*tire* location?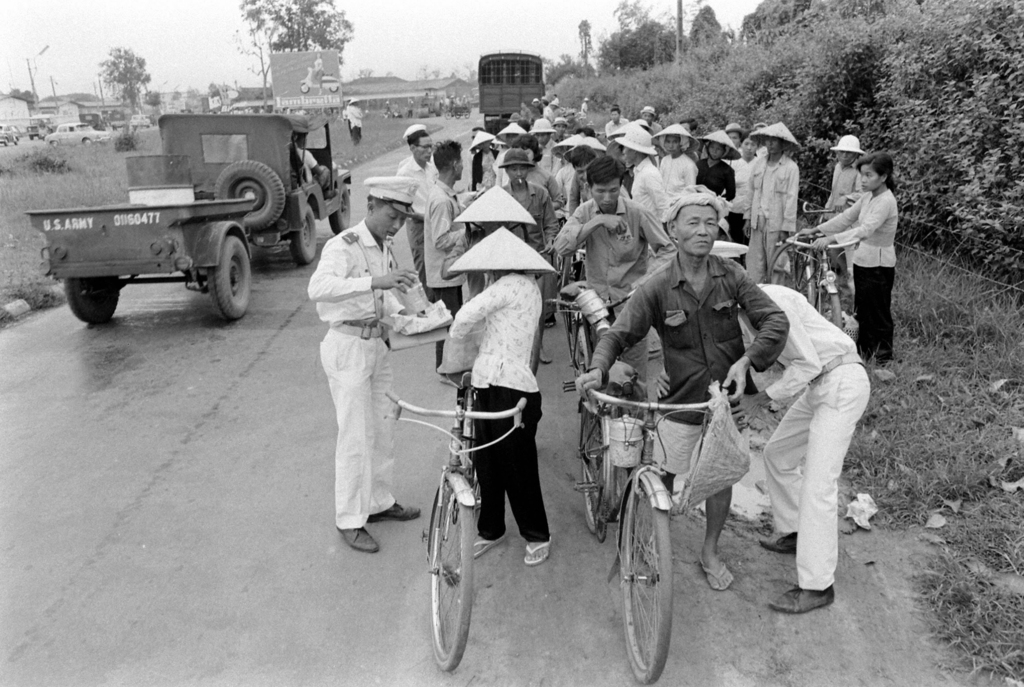
BBox(620, 481, 673, 684)
